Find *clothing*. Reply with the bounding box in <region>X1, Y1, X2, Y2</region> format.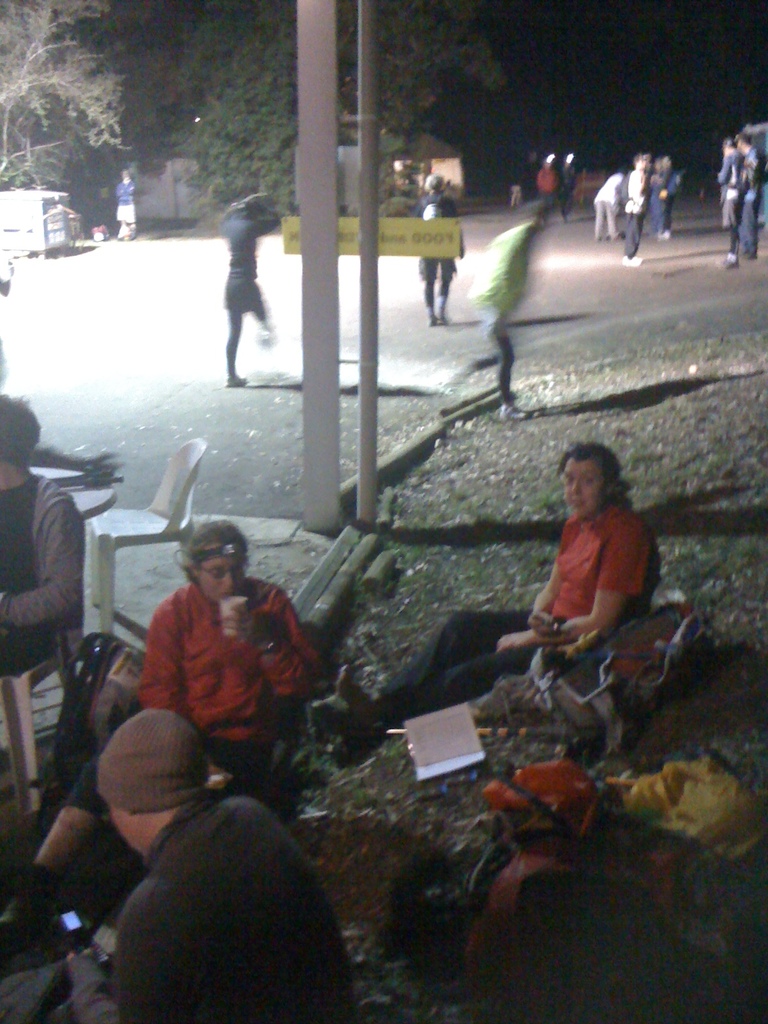
<region>376, 503, 657, 736</region>.
